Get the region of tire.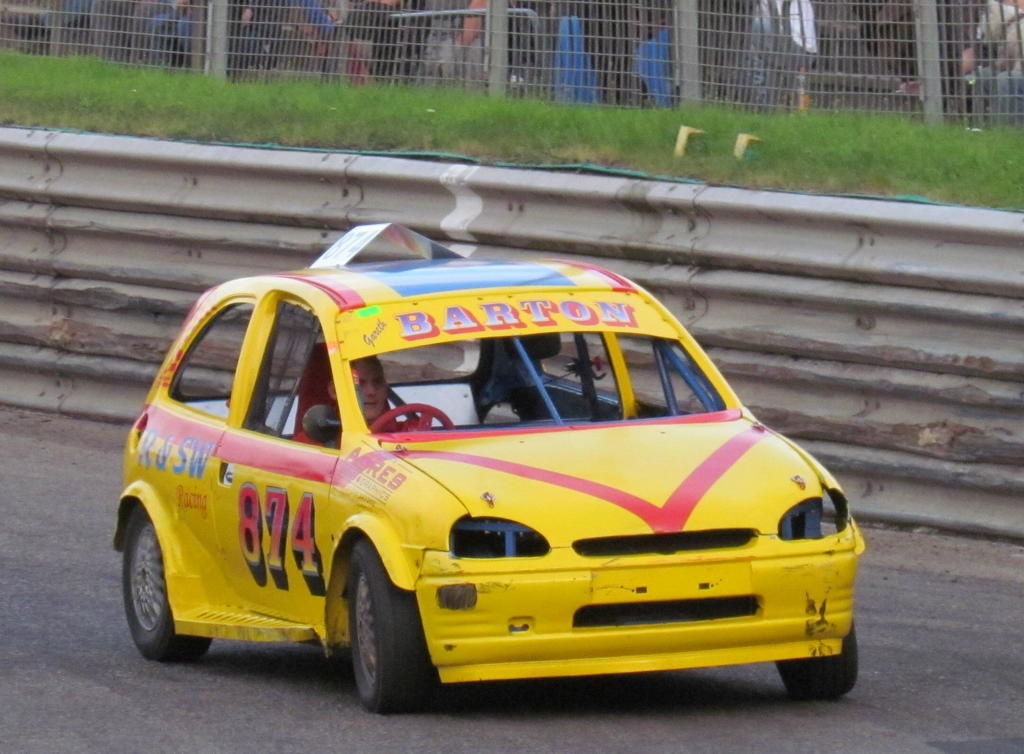
x1=769 y1=645 x2=858 y2=693.
